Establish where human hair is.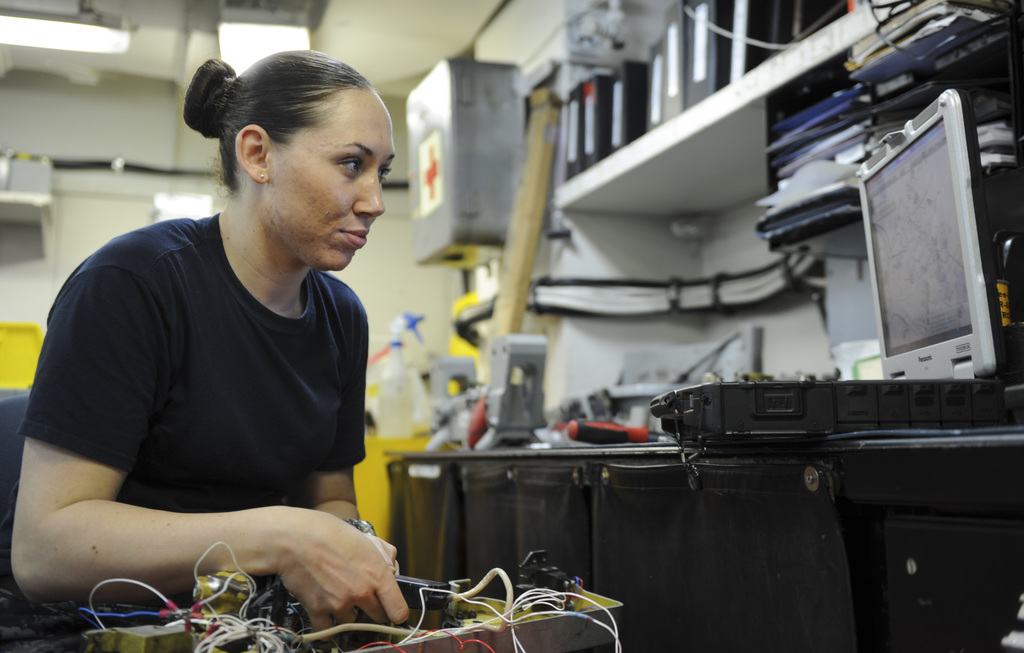
Established at 189,45,382,230.
